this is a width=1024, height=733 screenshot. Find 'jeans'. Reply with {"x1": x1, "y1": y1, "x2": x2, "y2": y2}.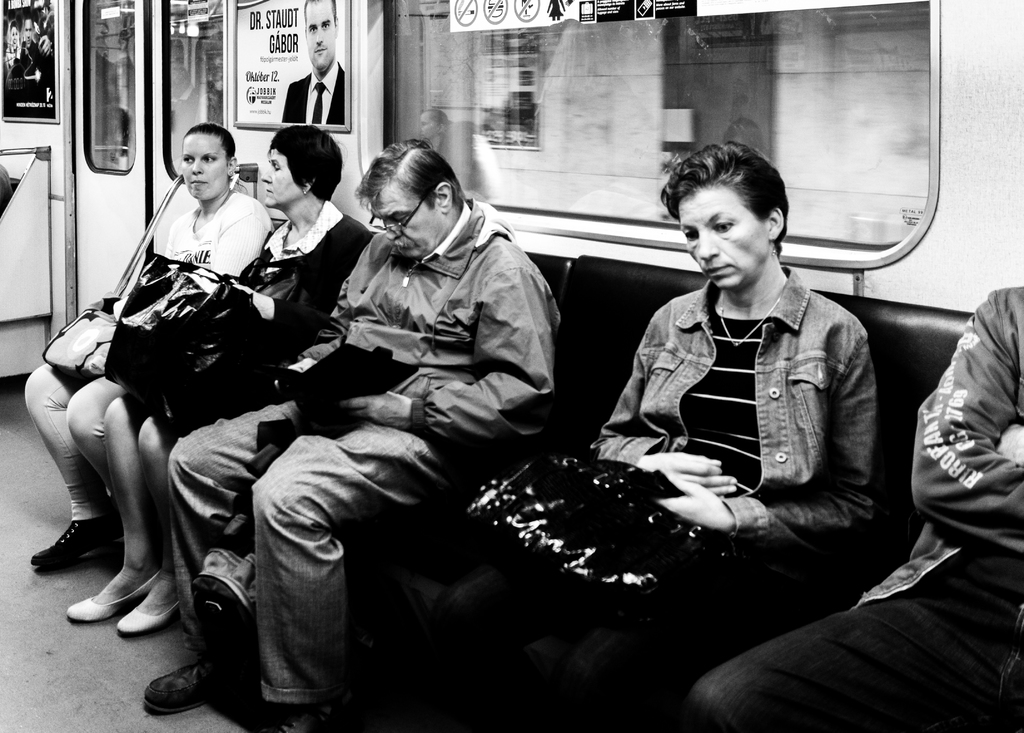
{"x1": 415, "y1": 547, "x2": 700, "y2": 731}.
